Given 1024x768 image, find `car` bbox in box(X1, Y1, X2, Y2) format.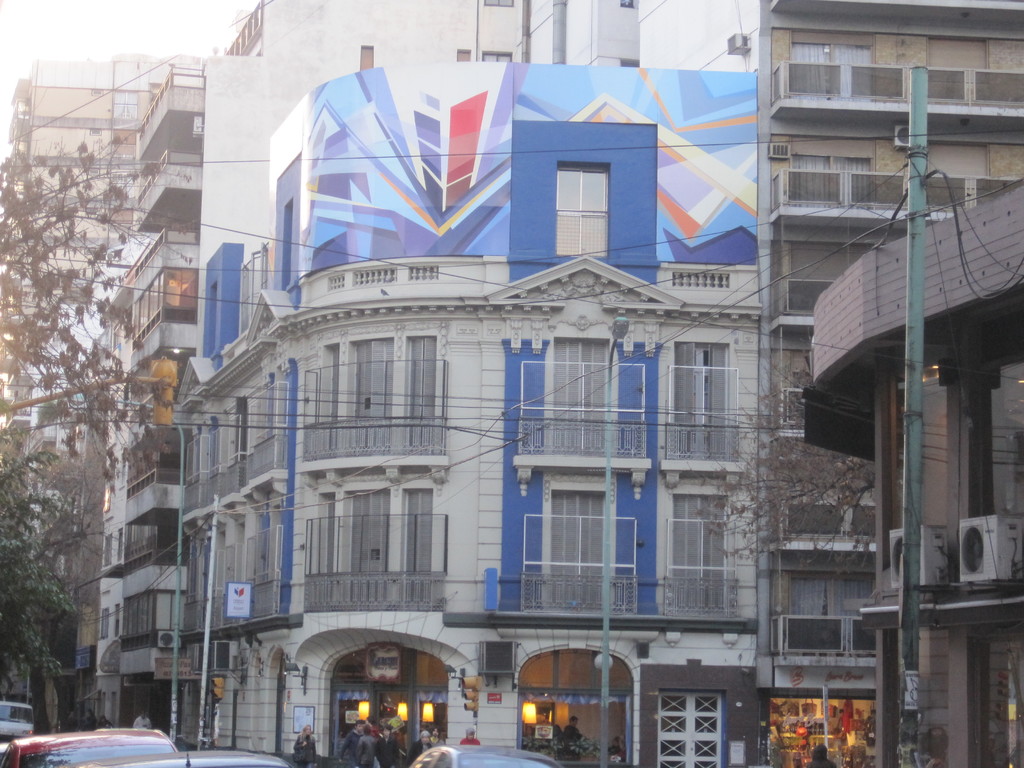
box(0, 699, 30, 736).
